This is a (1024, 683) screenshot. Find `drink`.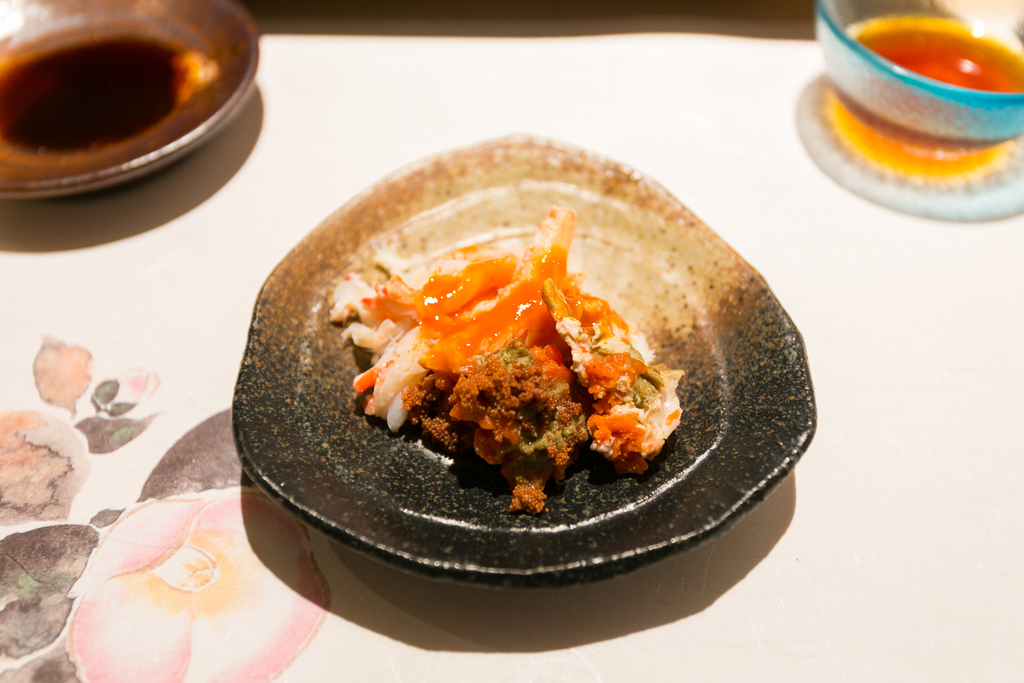
Bounding box: box(802, 0, 1023, 192).
